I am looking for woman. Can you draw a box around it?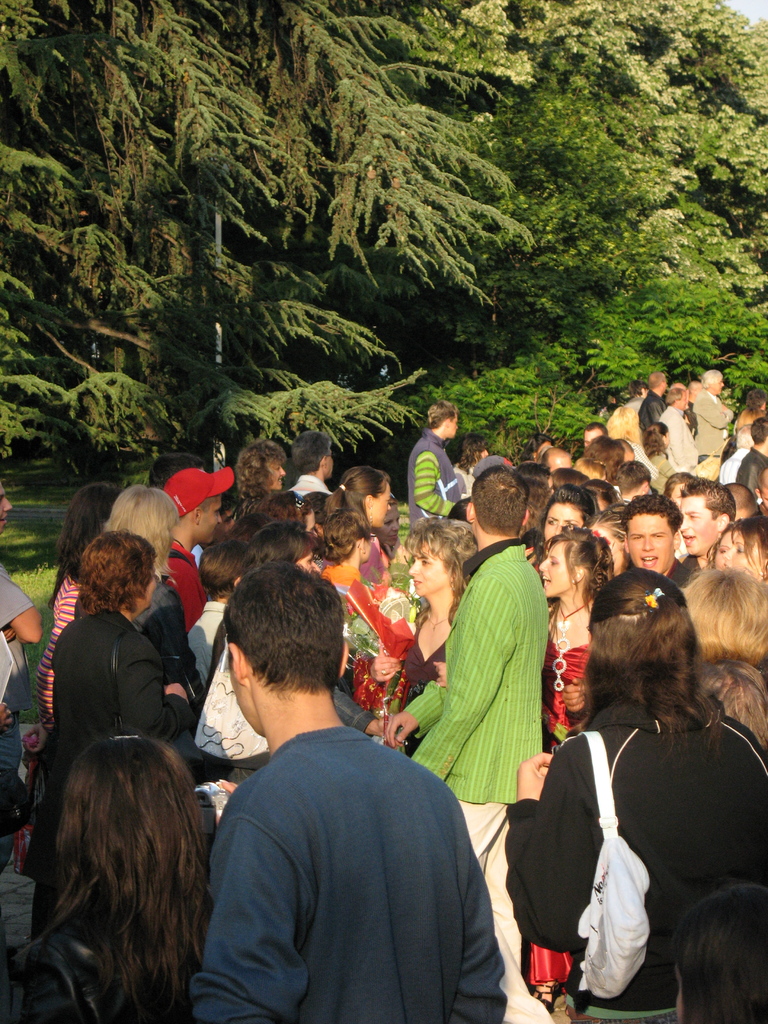
Sure, the bounding box is [x1=317, y1=464, x2=396, y2=592].
